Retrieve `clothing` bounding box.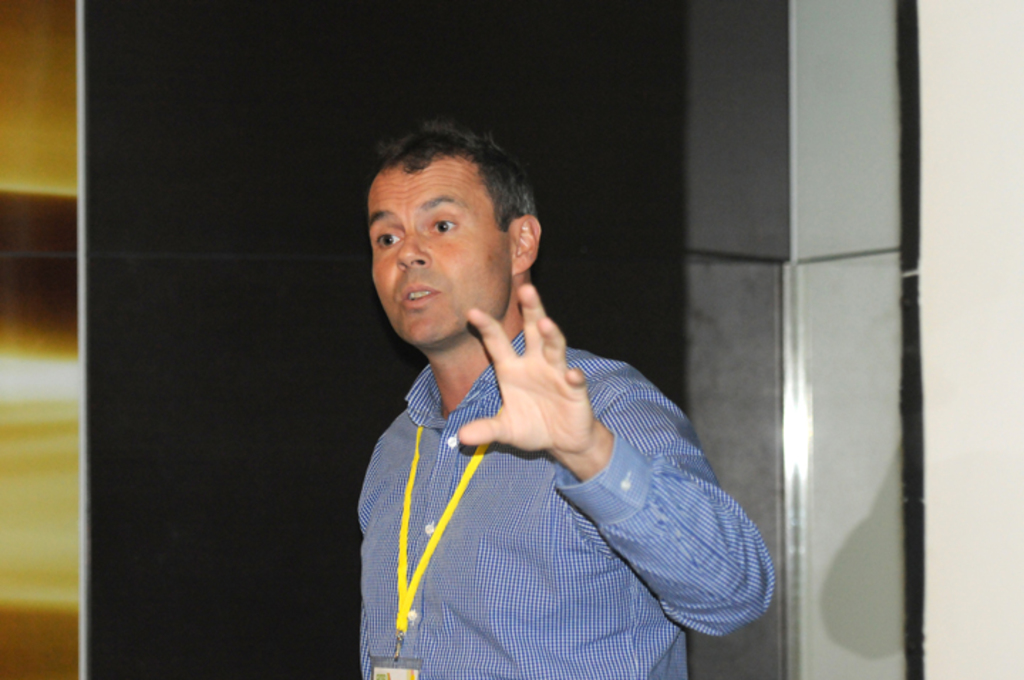
Bounding box: box=[378, 302, 752, 666].
